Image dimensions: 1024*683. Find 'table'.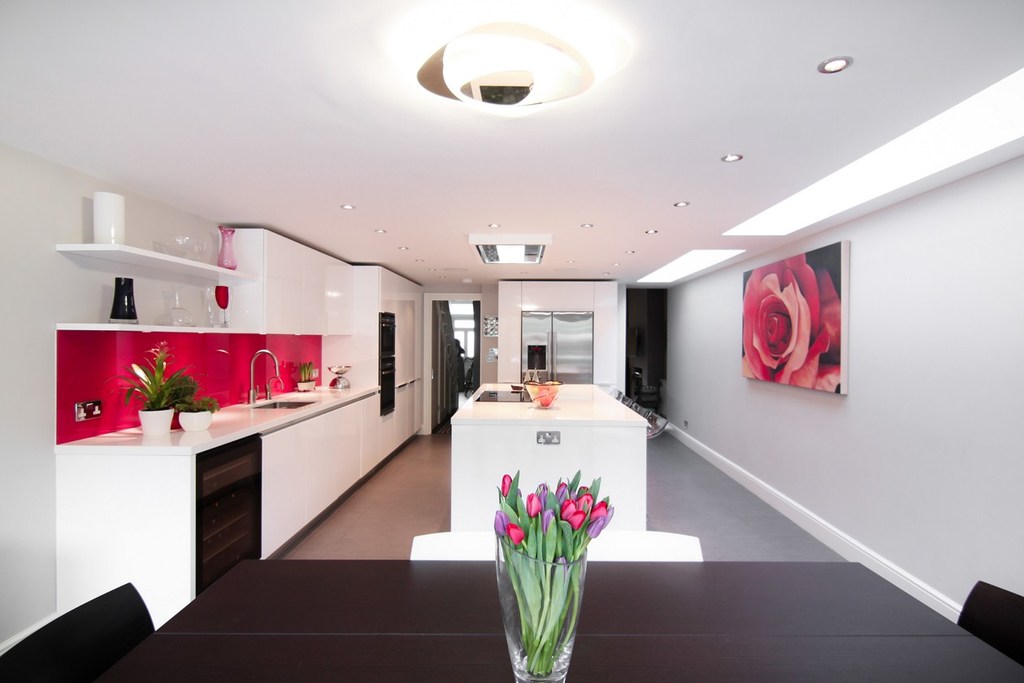
<bbox>82, 559, 1023, 682</bbox>.
